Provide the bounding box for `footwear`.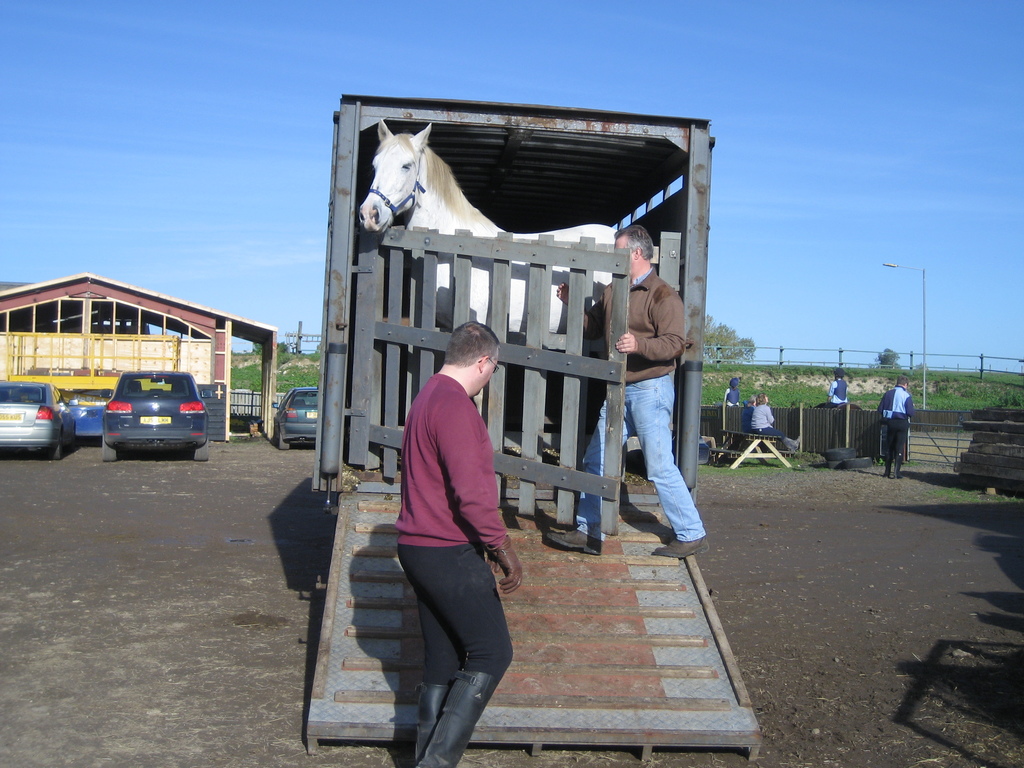
pyautogui.locateOnScreen(542, 531, 603, 556).
